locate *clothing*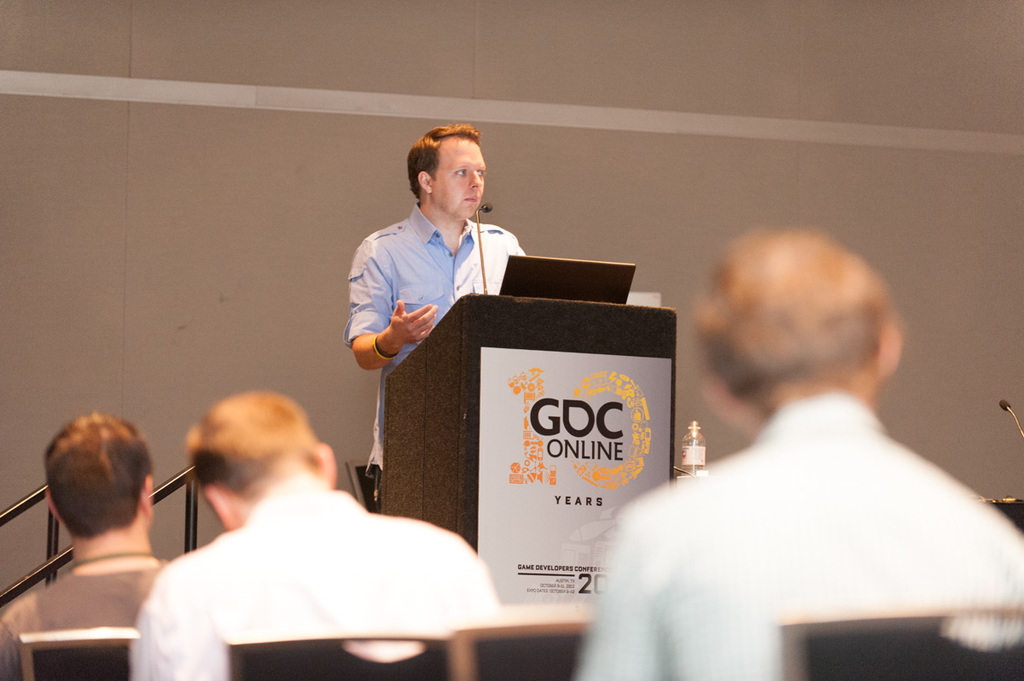
<region>576, 380, 1023, 680</region>
